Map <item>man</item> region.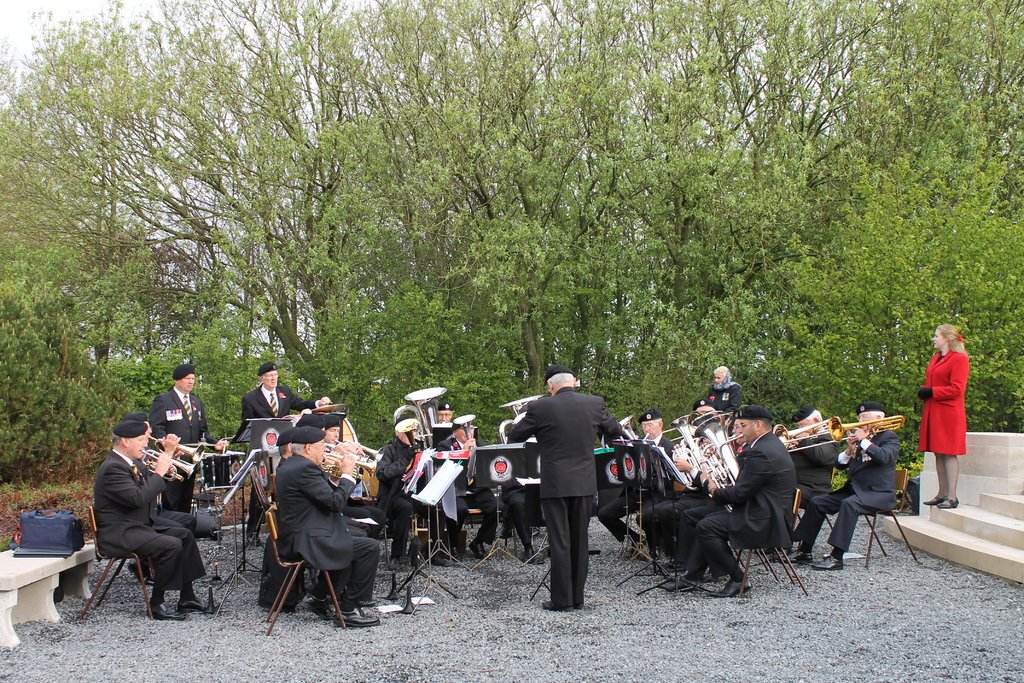
Mapped to left=513, top=351, right=628, bottom=611.
